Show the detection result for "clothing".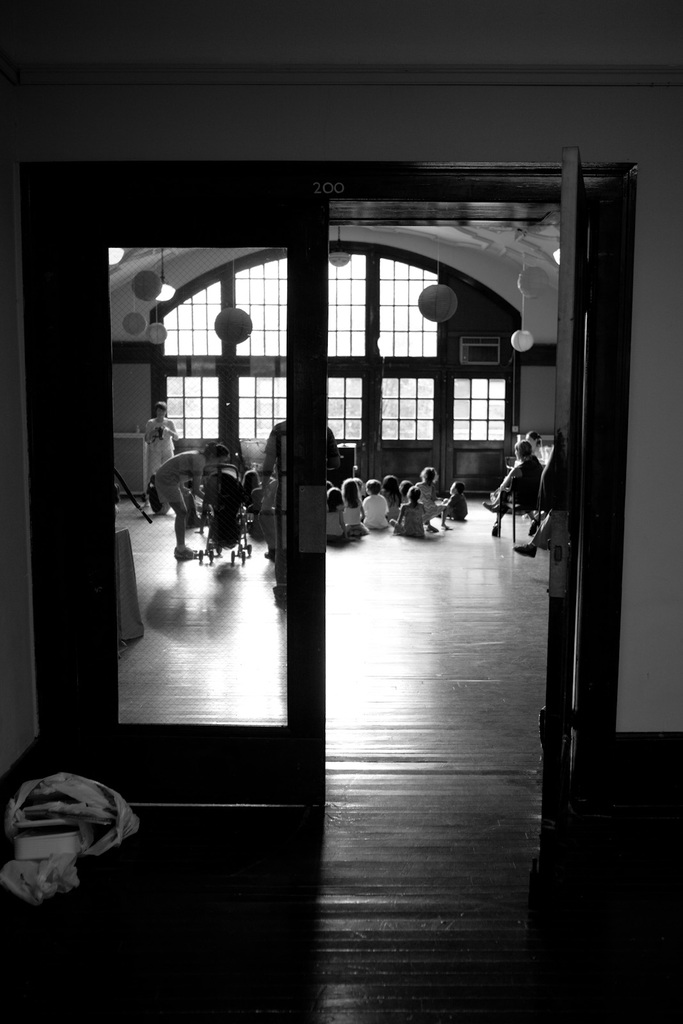
<region>143, 409, 178, 483</region>.
